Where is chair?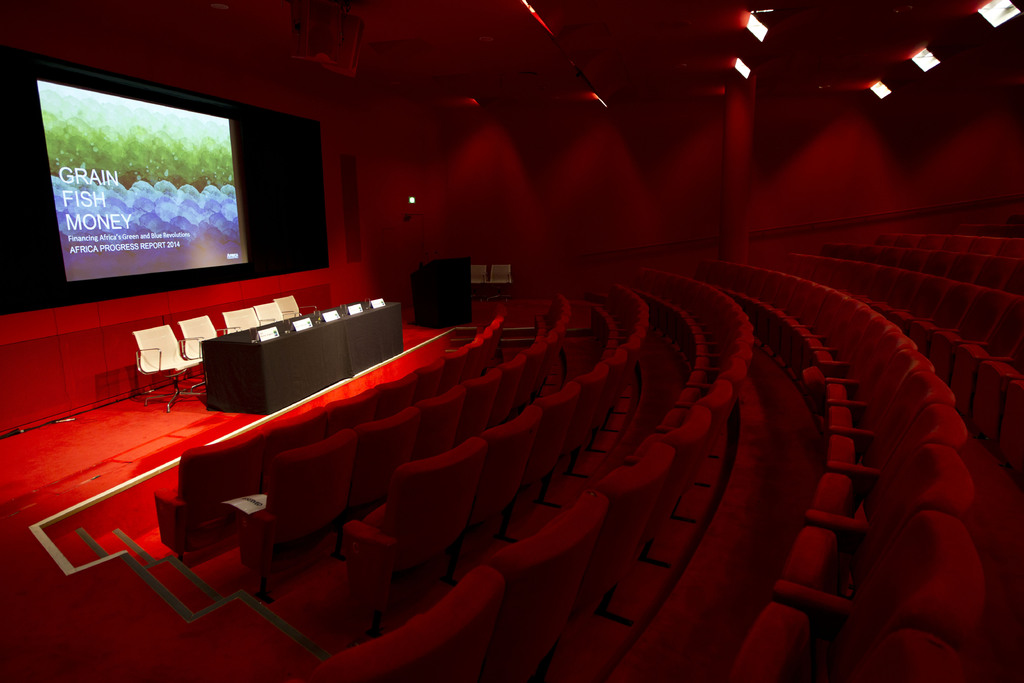
rect(636, 404, 717, 561).
